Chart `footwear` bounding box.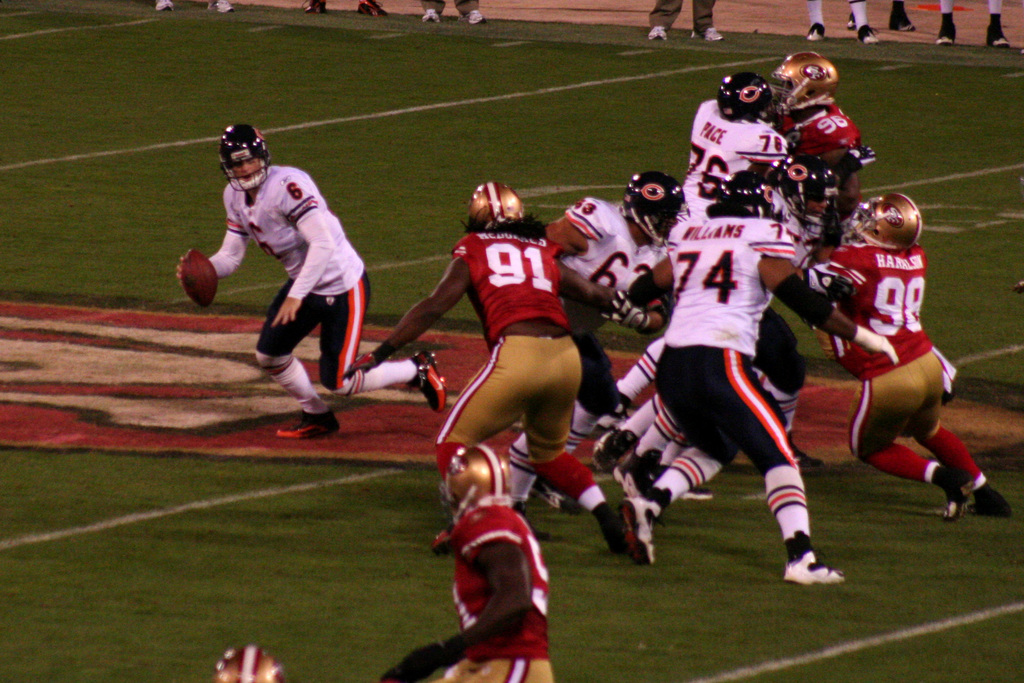
Charted: box=[300, 1, 323, 16].
